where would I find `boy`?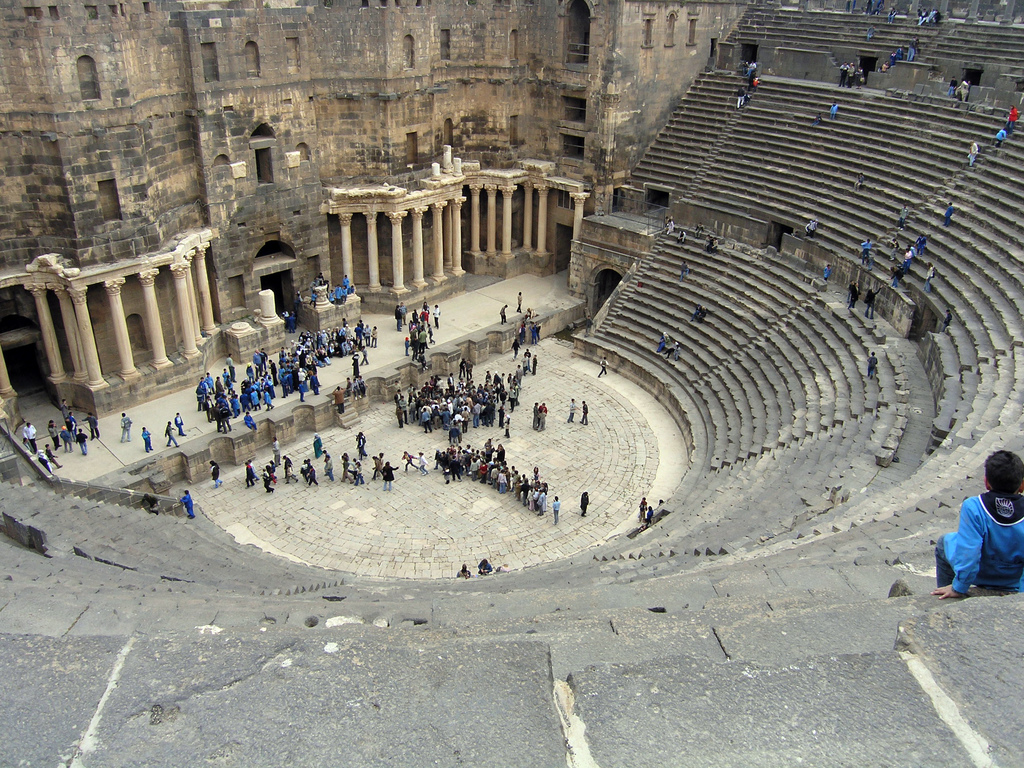
At x1=511, y1=339, x2=522, y2=360.
